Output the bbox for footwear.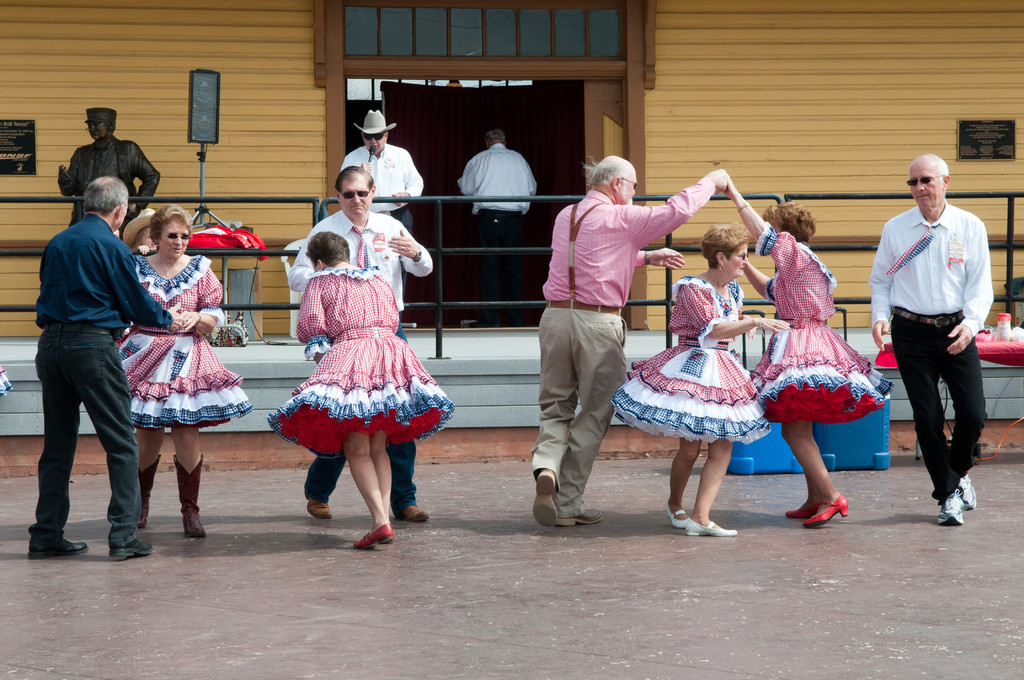
box=[533, 470, 558, 526].
